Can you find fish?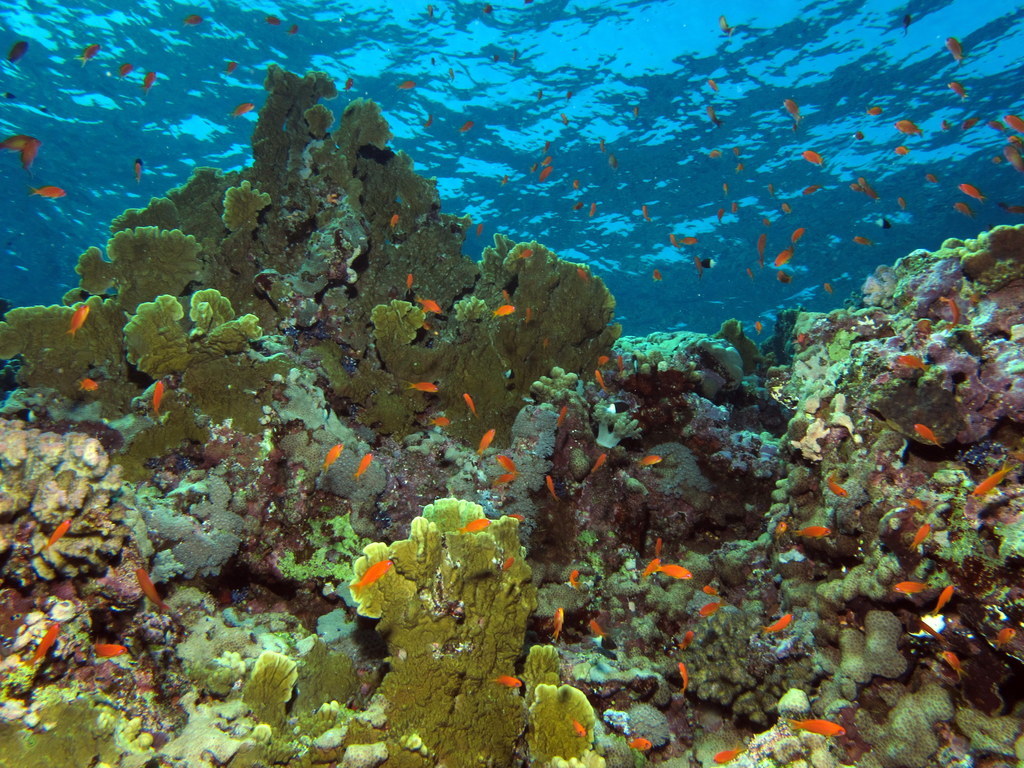
Yes, bounding box: {"left": 6, "top": 39, "right": 27, "bottom": 60}.
